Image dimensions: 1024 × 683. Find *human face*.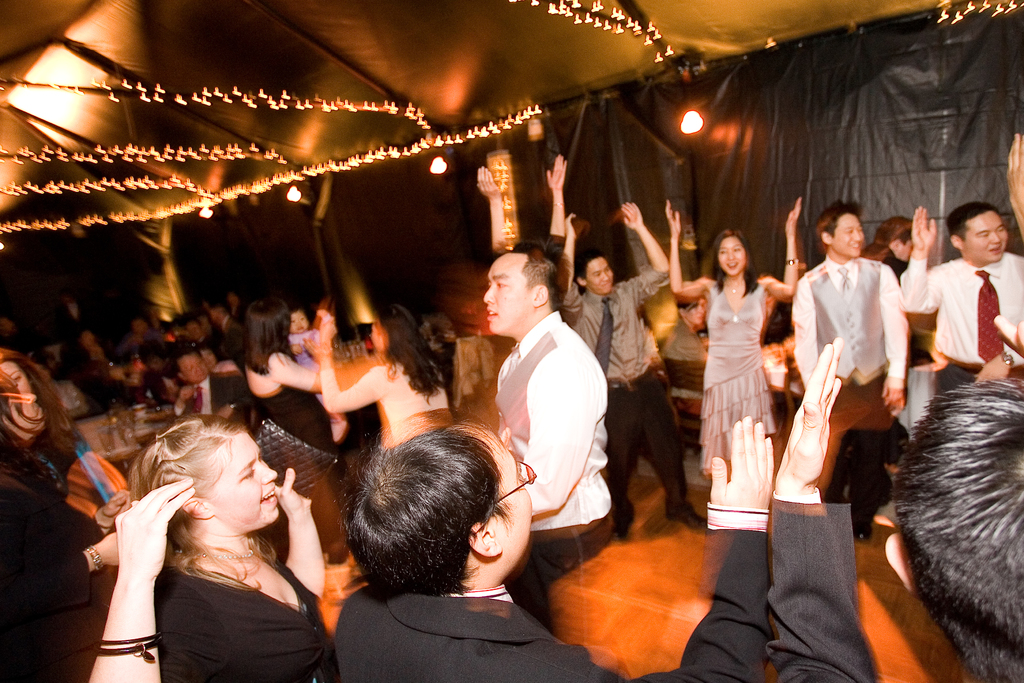
4 363 31 400.
